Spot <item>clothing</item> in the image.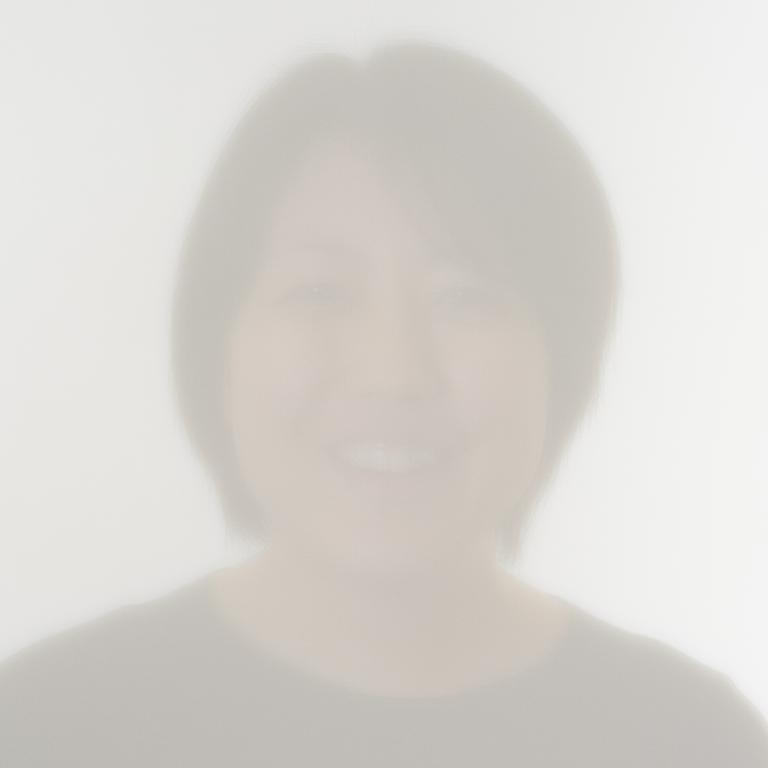
<item>clothing</item> found at crop(0, 573, 767, 767).
